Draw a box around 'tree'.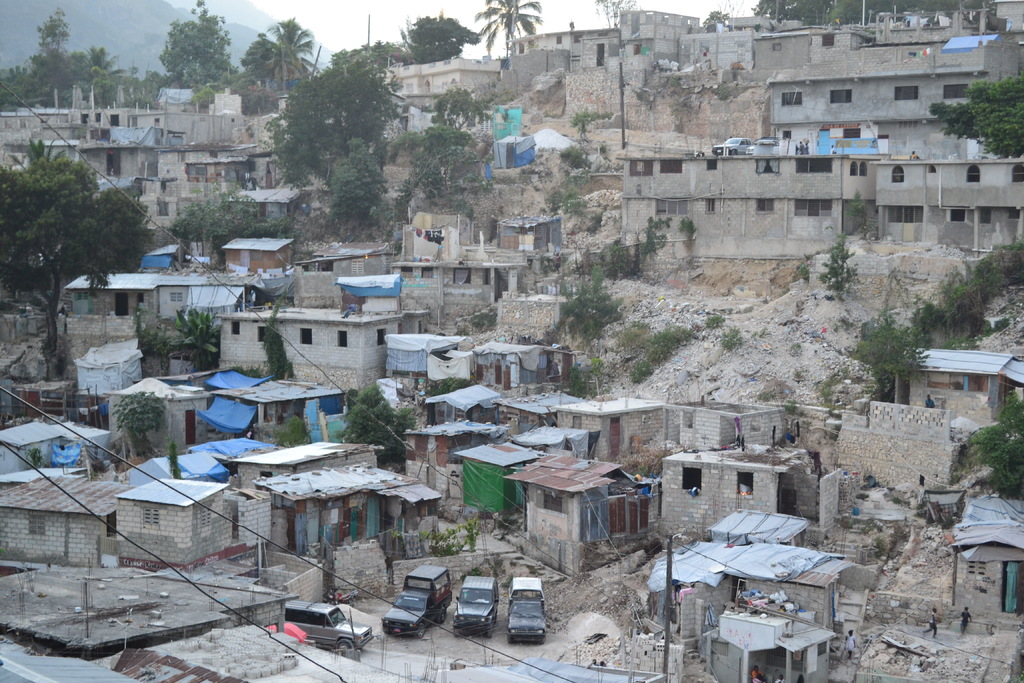
(x1=259, y1=46, x2=417, y2=197).
